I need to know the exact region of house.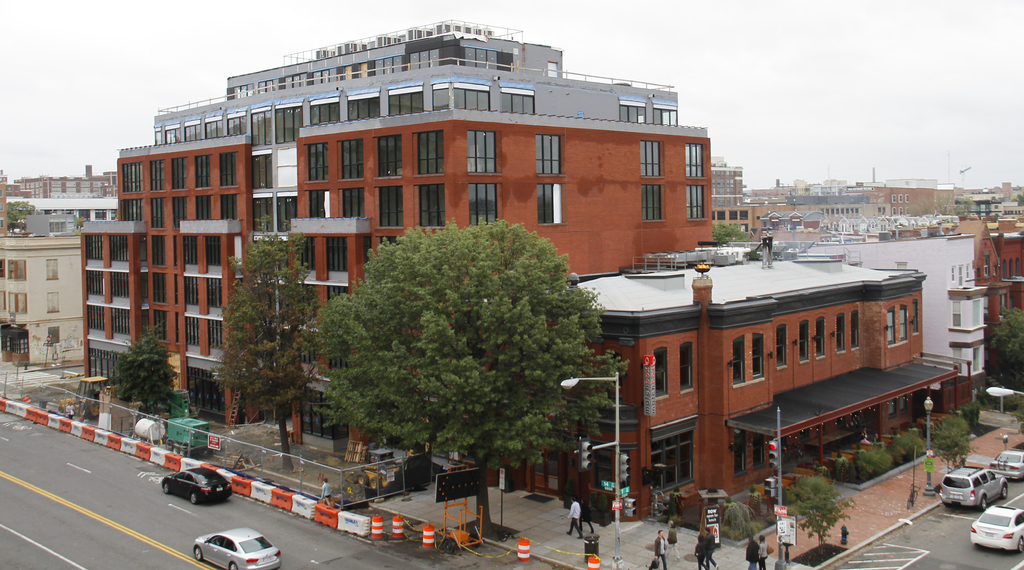
Region: [left=716, top=191, right=756, bottom=231].
